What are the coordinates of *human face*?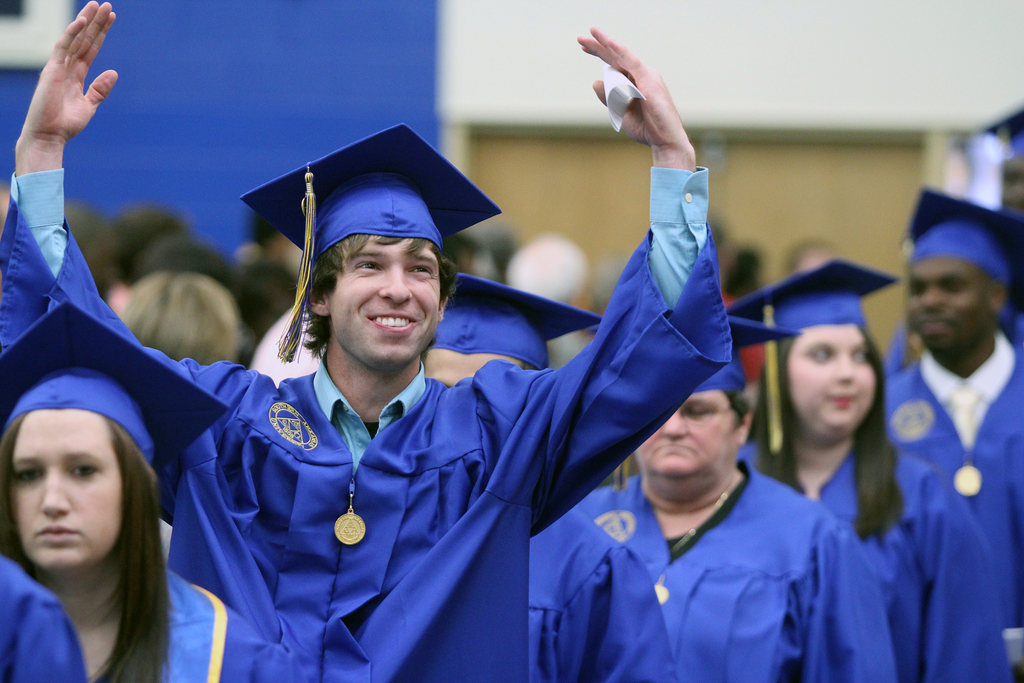
bbox=[324, 234, 443, 365].
